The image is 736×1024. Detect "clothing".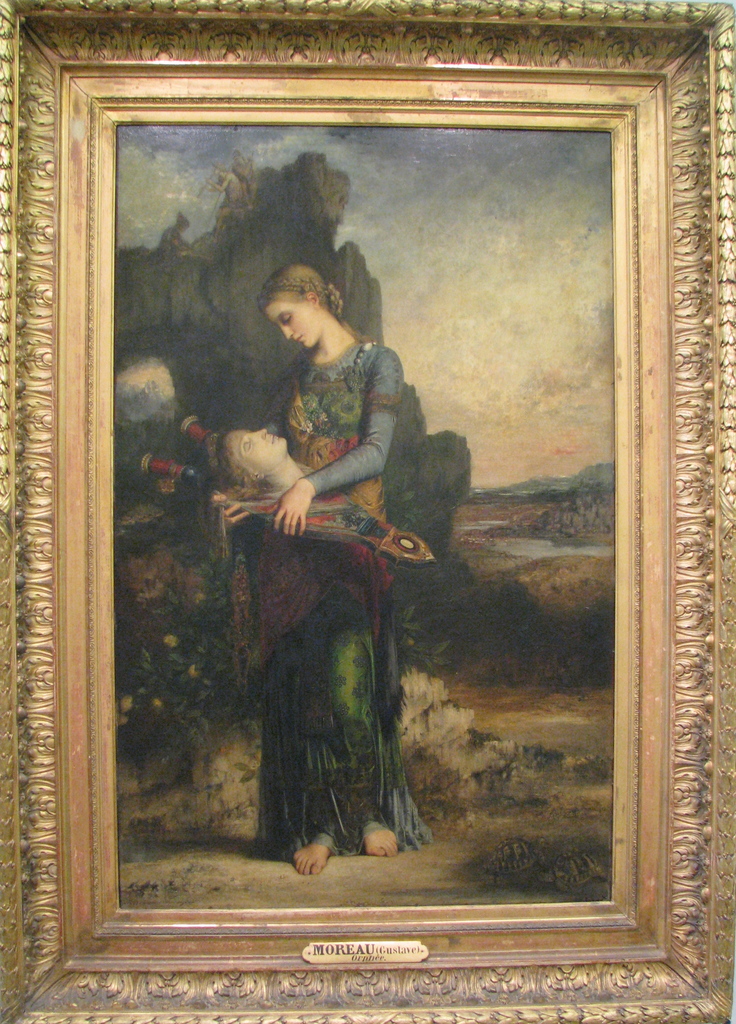
Detection: bbox=[254, 339, 404, 849].
